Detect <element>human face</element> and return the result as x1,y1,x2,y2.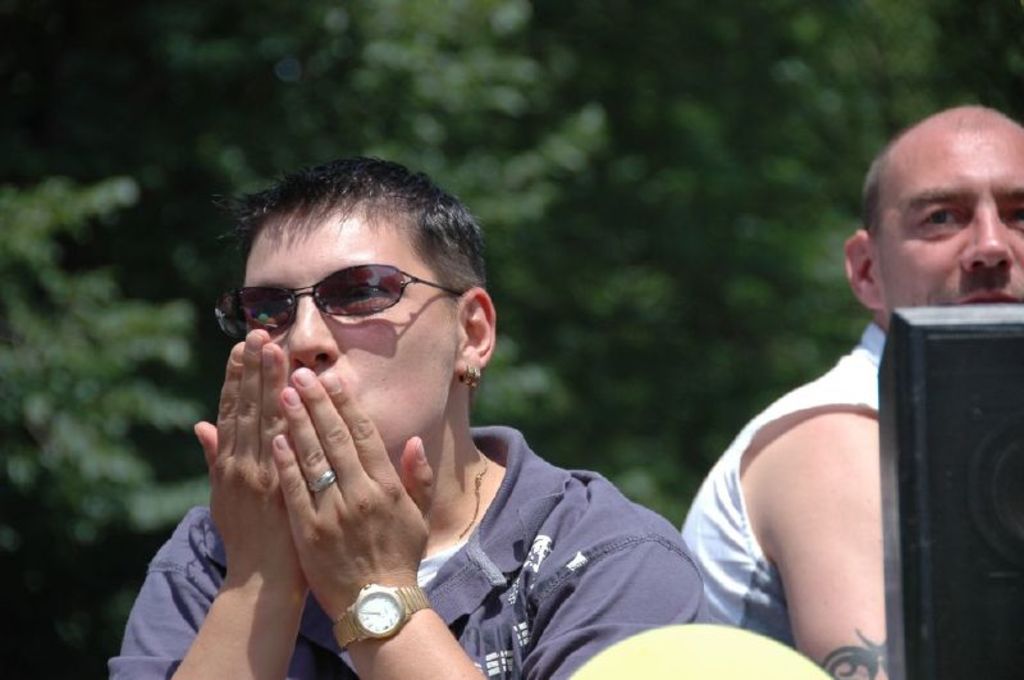
246,237,460,462.
